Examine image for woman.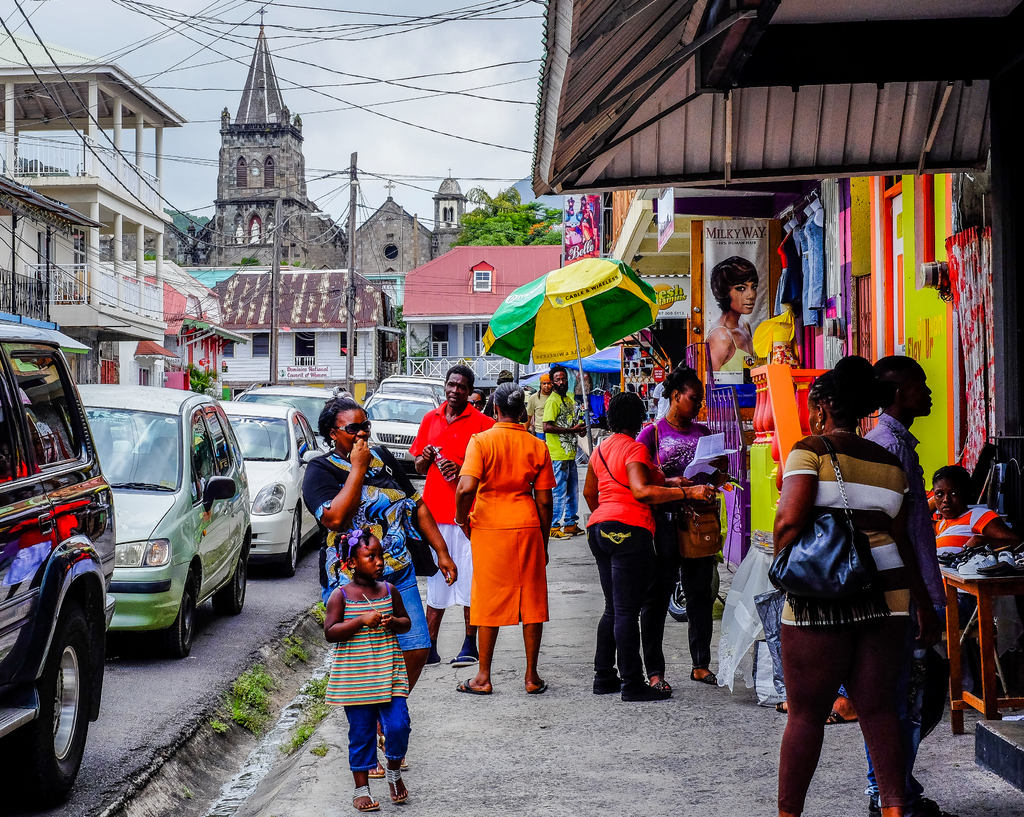
Examination result: crop(452, 380, 561, 699).
